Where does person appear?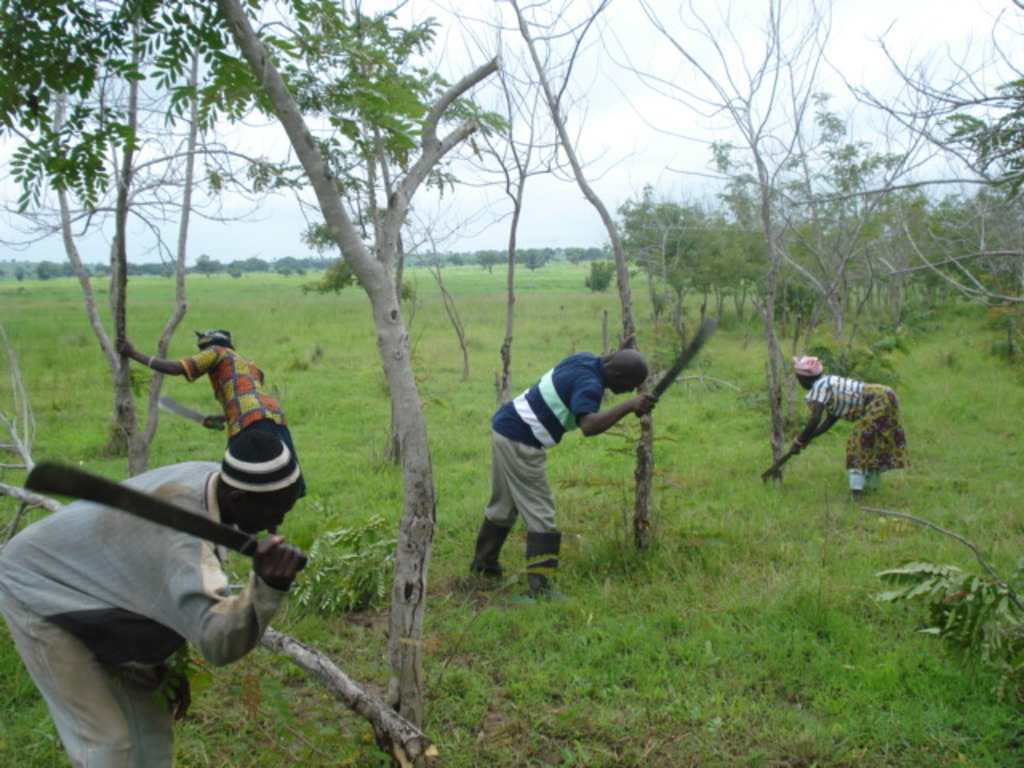
Appears at 115 333 296 533.
